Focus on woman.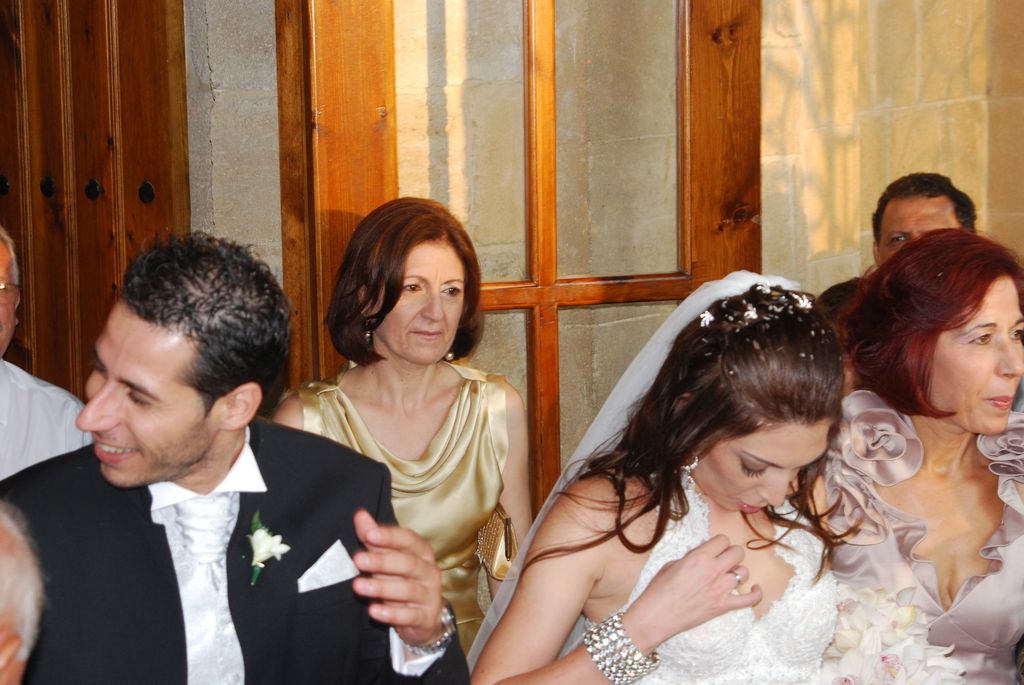
Focused at locate(467, 269, 865, 684).
